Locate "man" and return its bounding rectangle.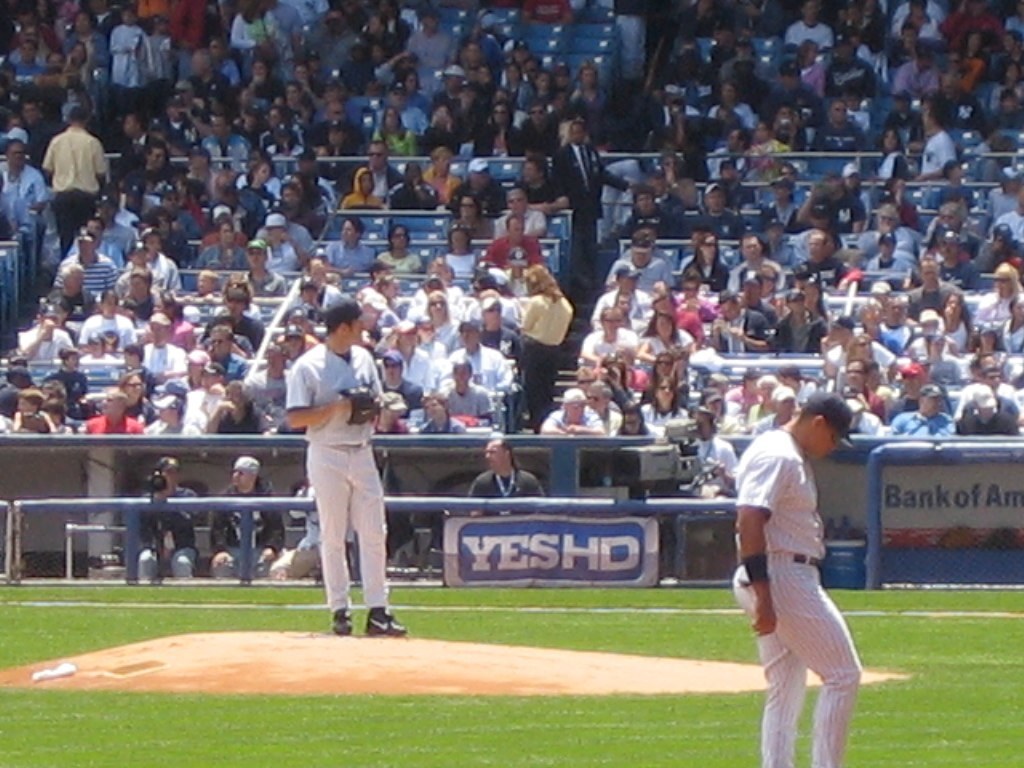
445:357:496:427.
